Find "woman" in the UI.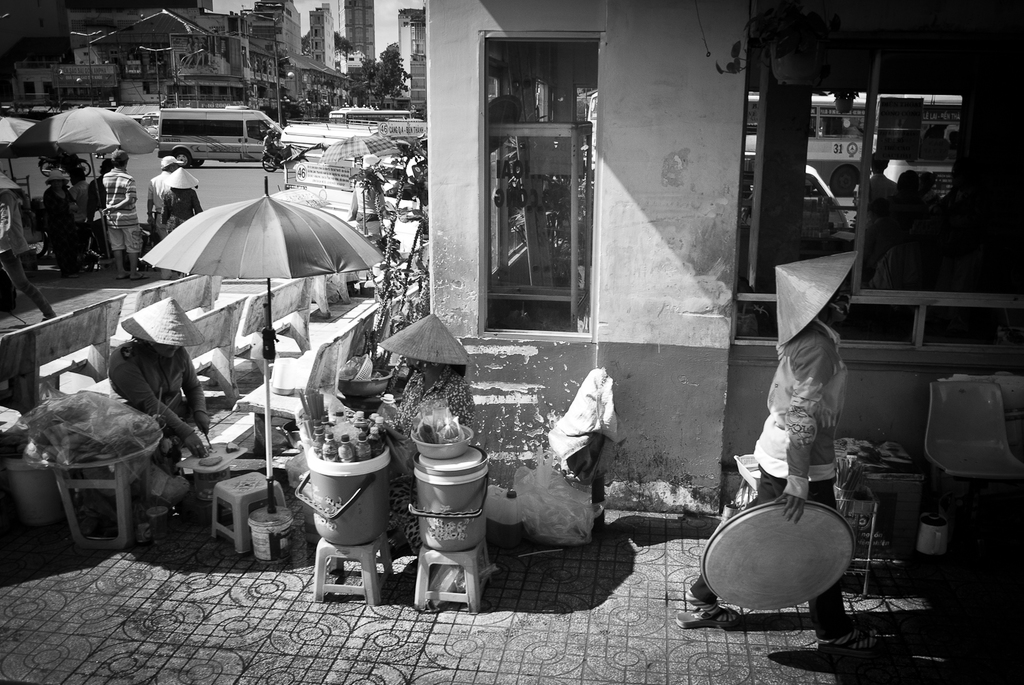
UI element at l=346, t=154, r=393, b=250.
